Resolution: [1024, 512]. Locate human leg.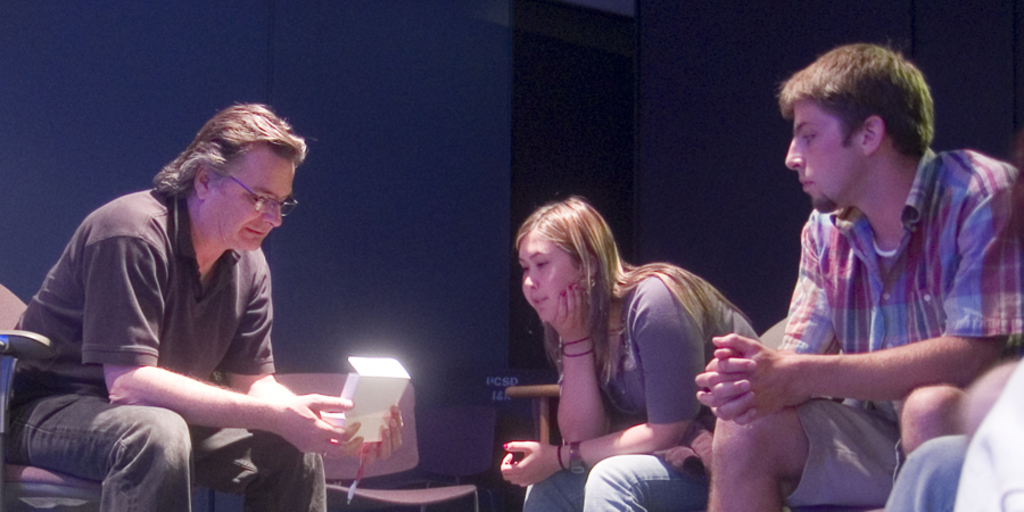
locate(570, 456, 707, 511).
